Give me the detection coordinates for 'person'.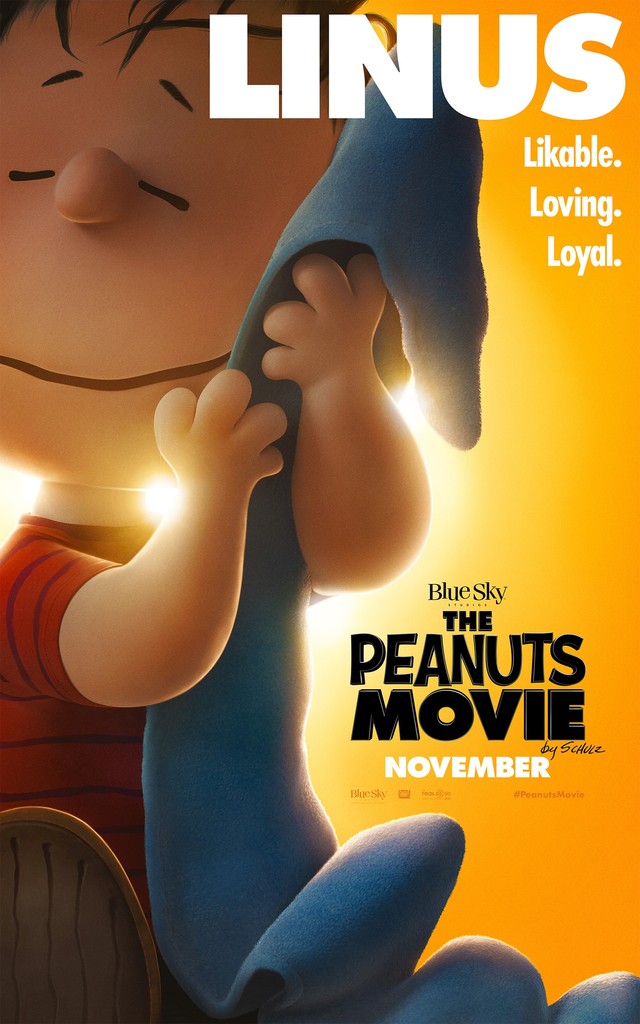
Rect(0, 0, 435, 1023).
